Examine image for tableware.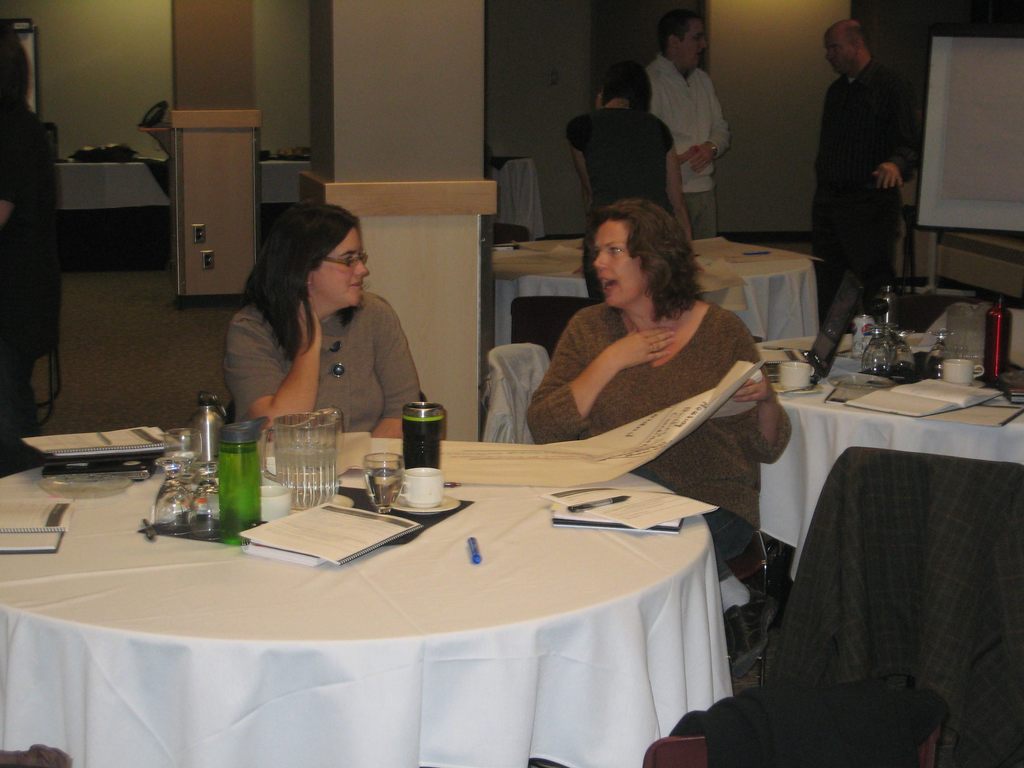
Examination result: 385,400,452,480.
